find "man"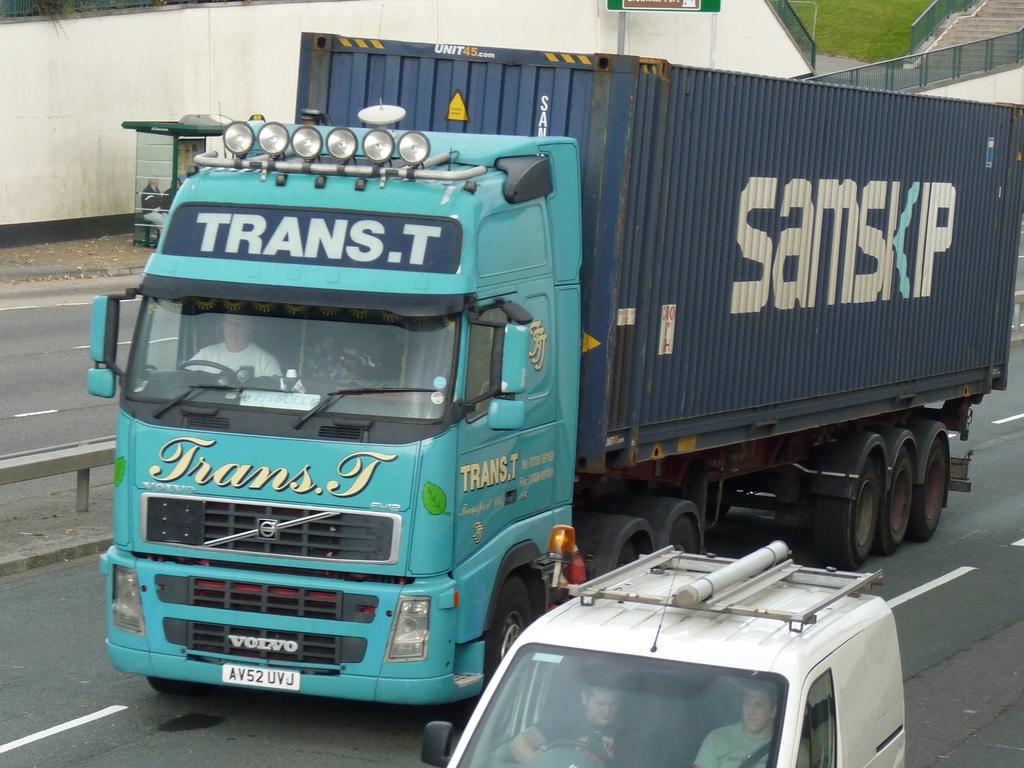
box=[510, 678, 638, 767]
